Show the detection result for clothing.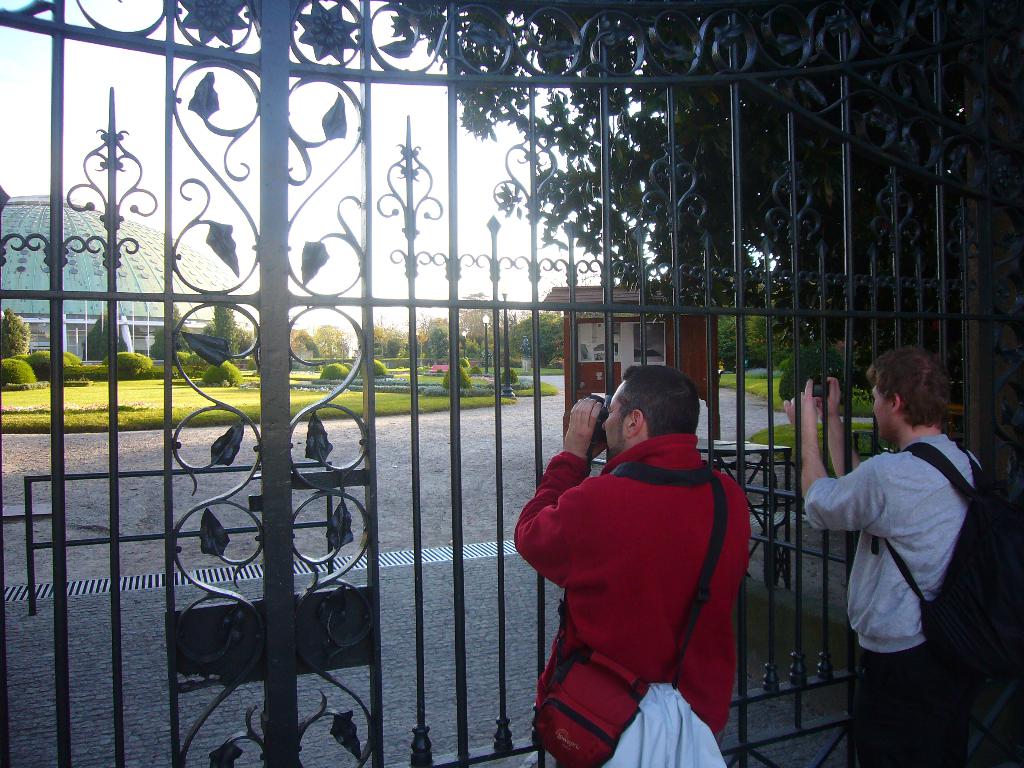
(799, 422, 989, 767).
